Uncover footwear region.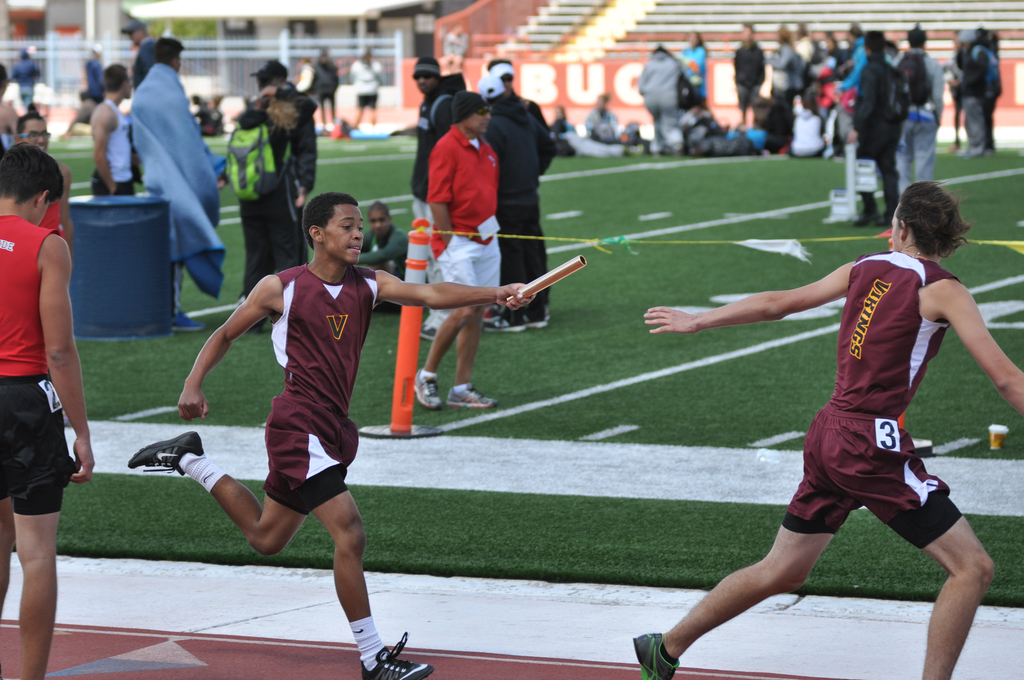
Uncovered: l=444, t=383, r=494, b=411.
